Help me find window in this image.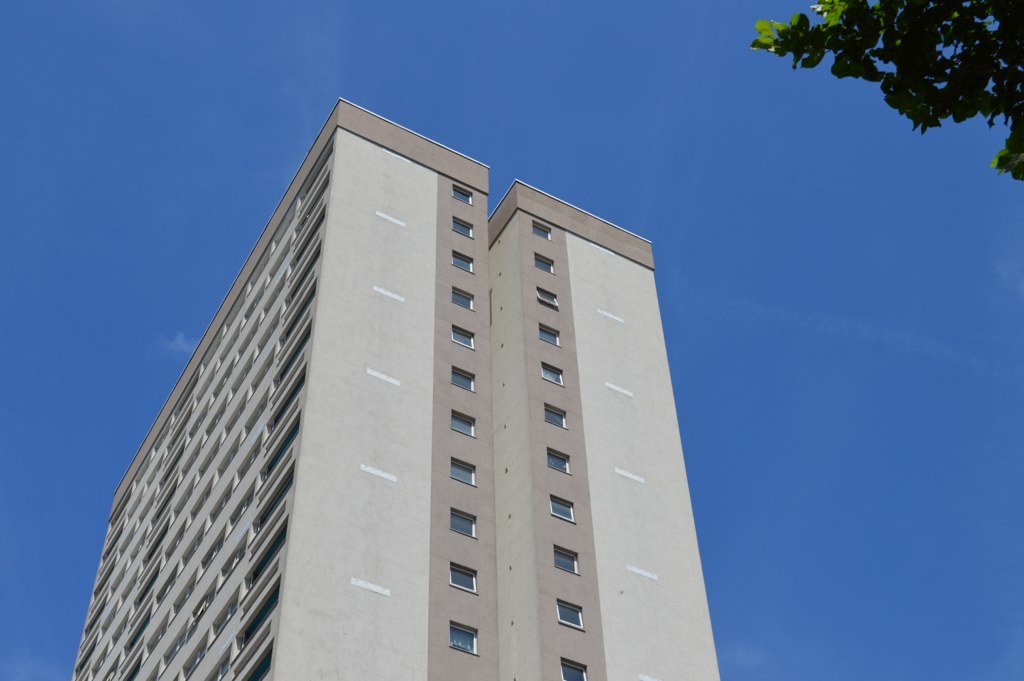
Found it: (x1=557, y1=600, x2=582, y2=633).
